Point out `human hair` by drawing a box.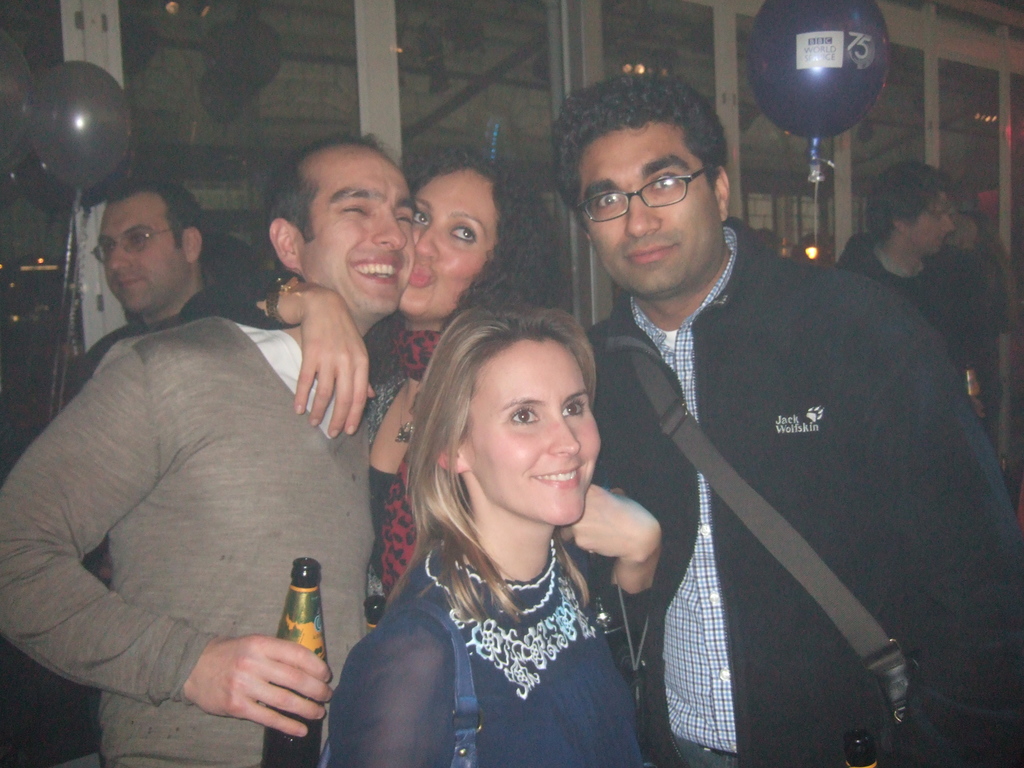
{"left": 555, "top": 70, "right": 727, "bottom": 230}.
